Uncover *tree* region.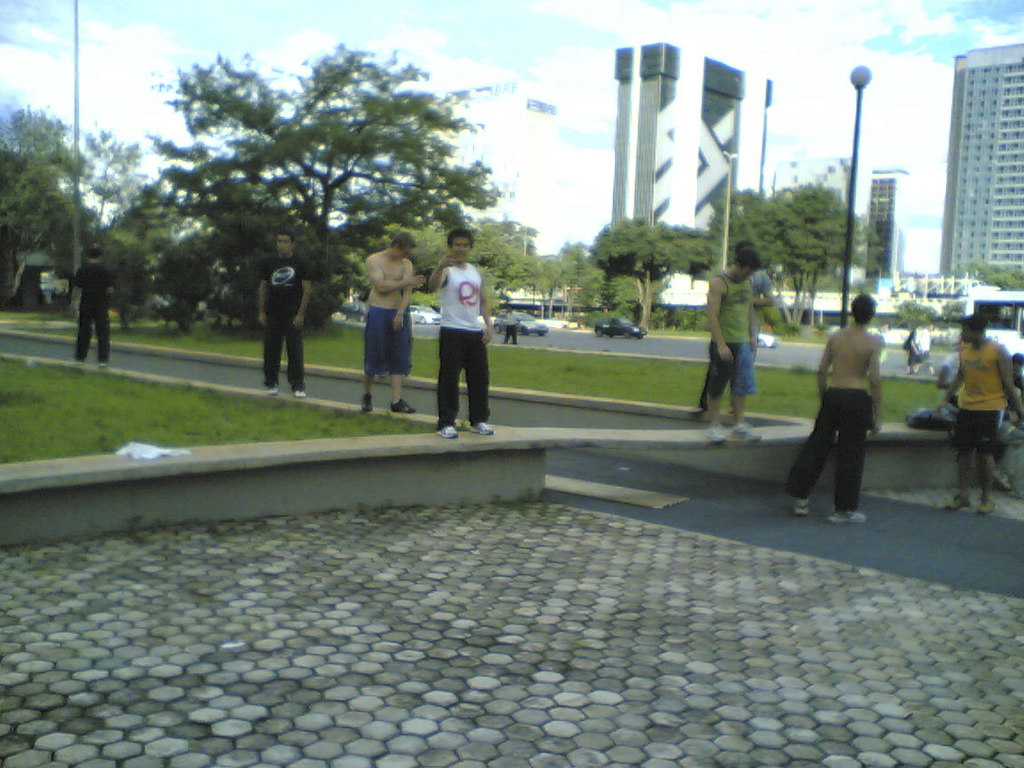
Uncovered: locate(965, 265, 1021, 289).
